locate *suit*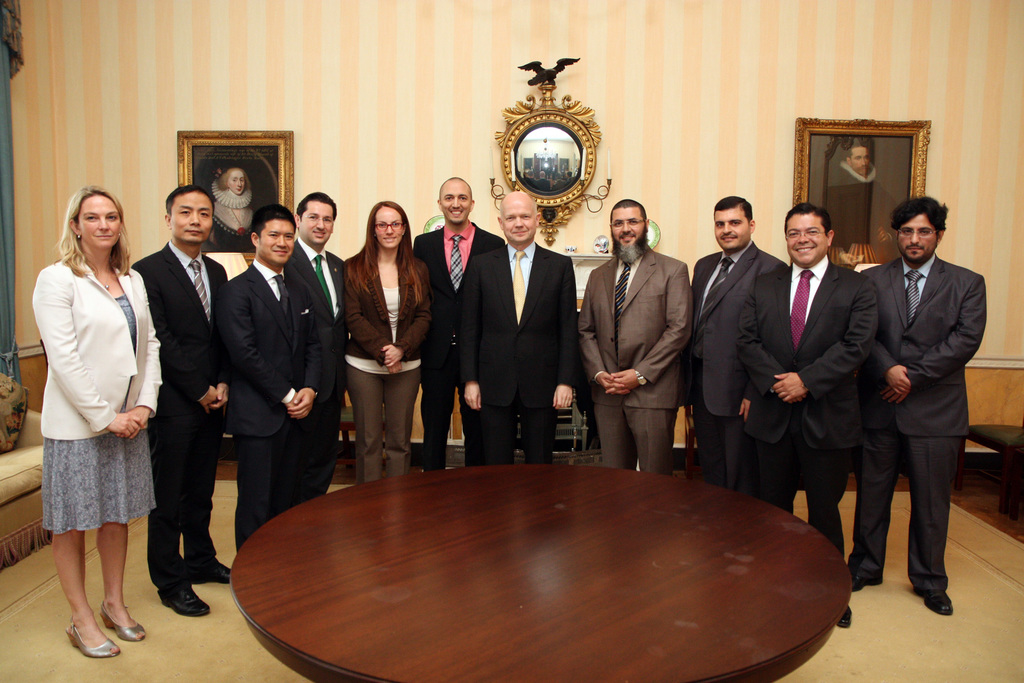
733,255,882,553
